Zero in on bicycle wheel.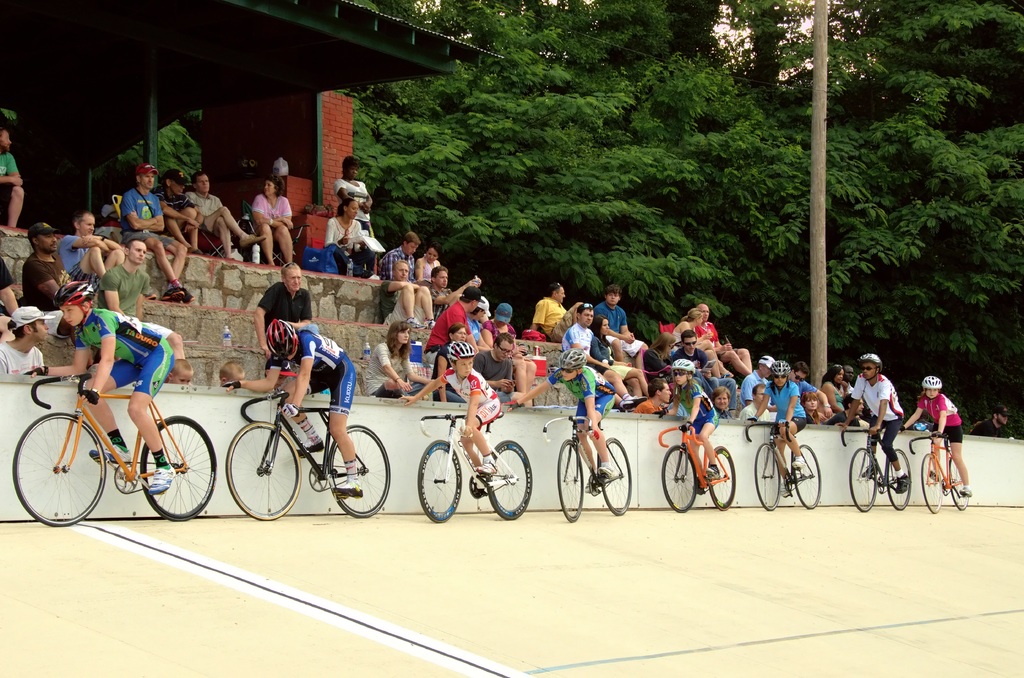
Zeroed in: detection(661, 443, 698, 514).
